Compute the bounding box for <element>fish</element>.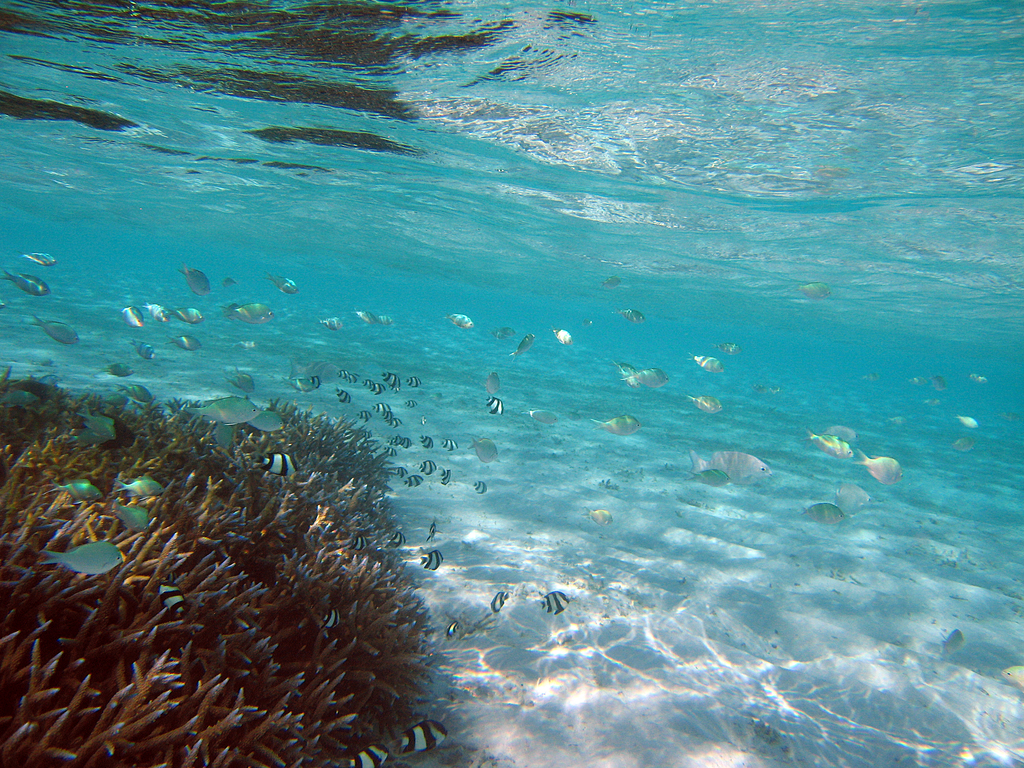
(109,500,154,531).
